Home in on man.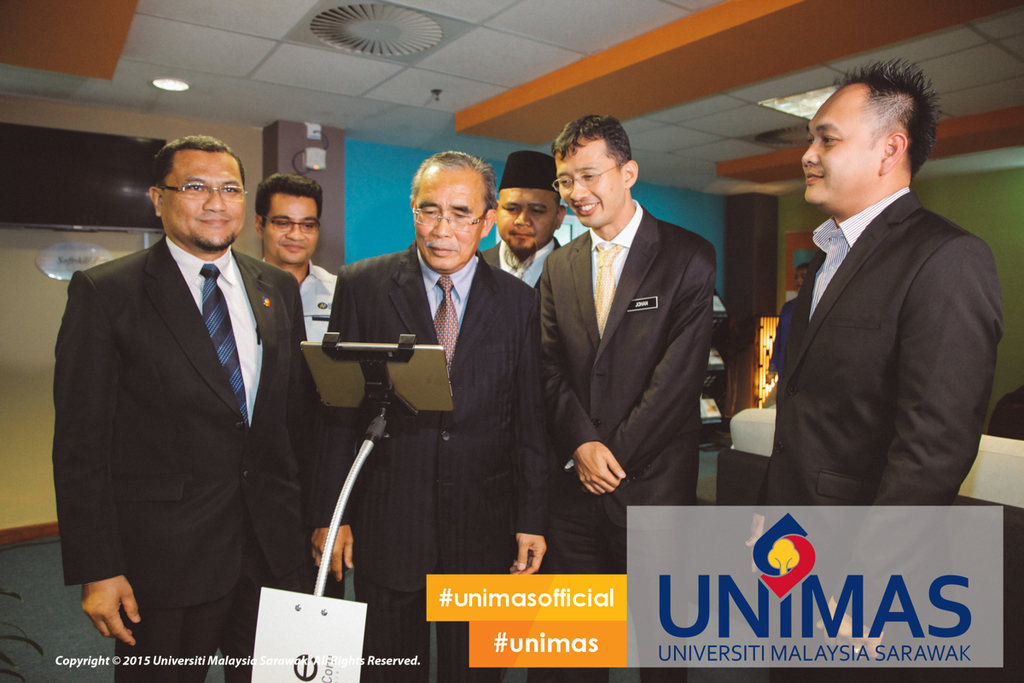
Homed in at 477 148 567 290.
